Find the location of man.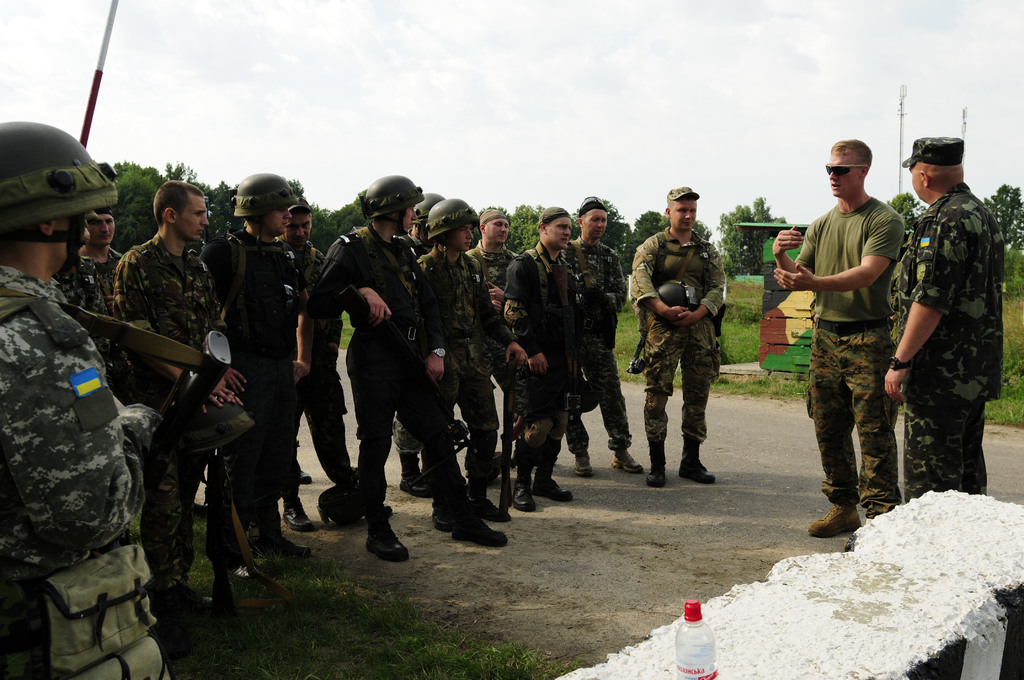
Location: BBox(0, 120, 173, 679).
